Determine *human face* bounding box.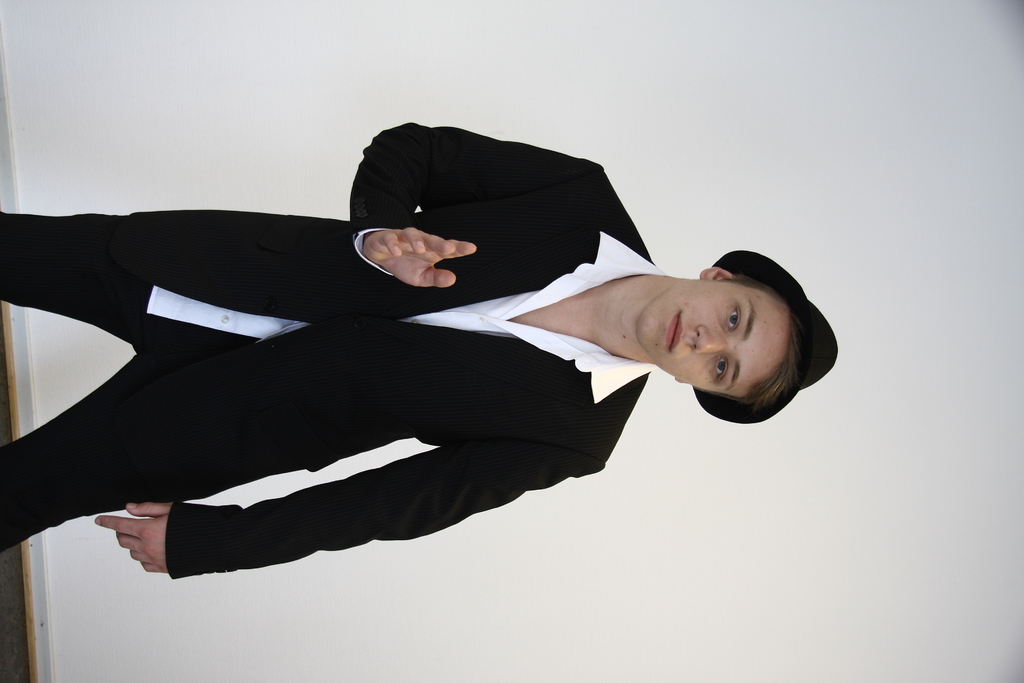
Determined: <box>636,279,786,395</box>.
